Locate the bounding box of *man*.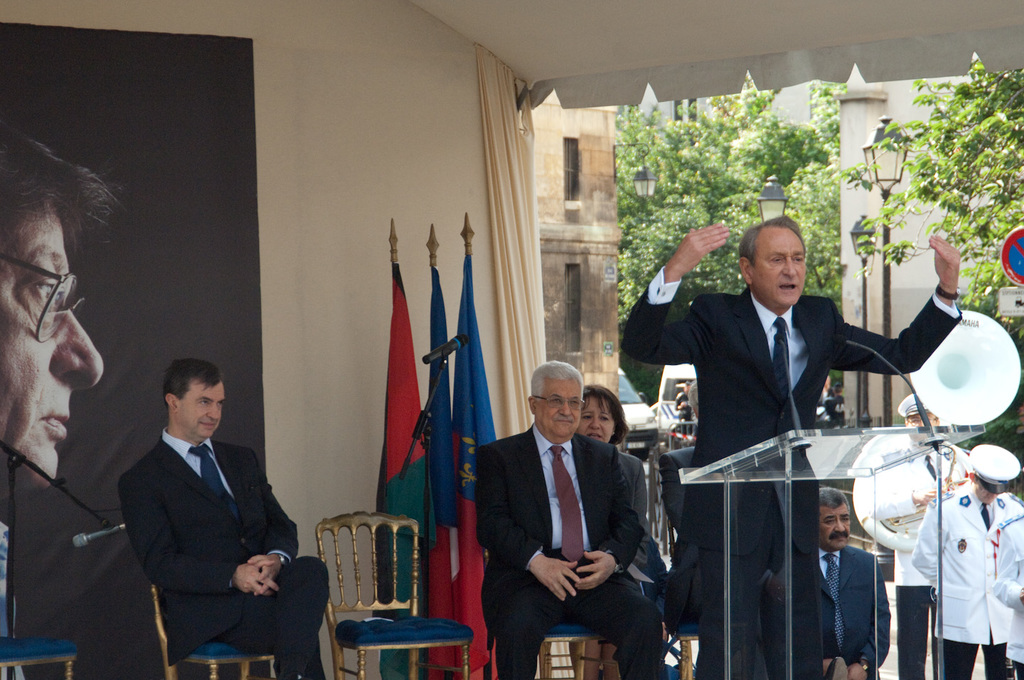
Bounding box: 914 452 1023 660.
